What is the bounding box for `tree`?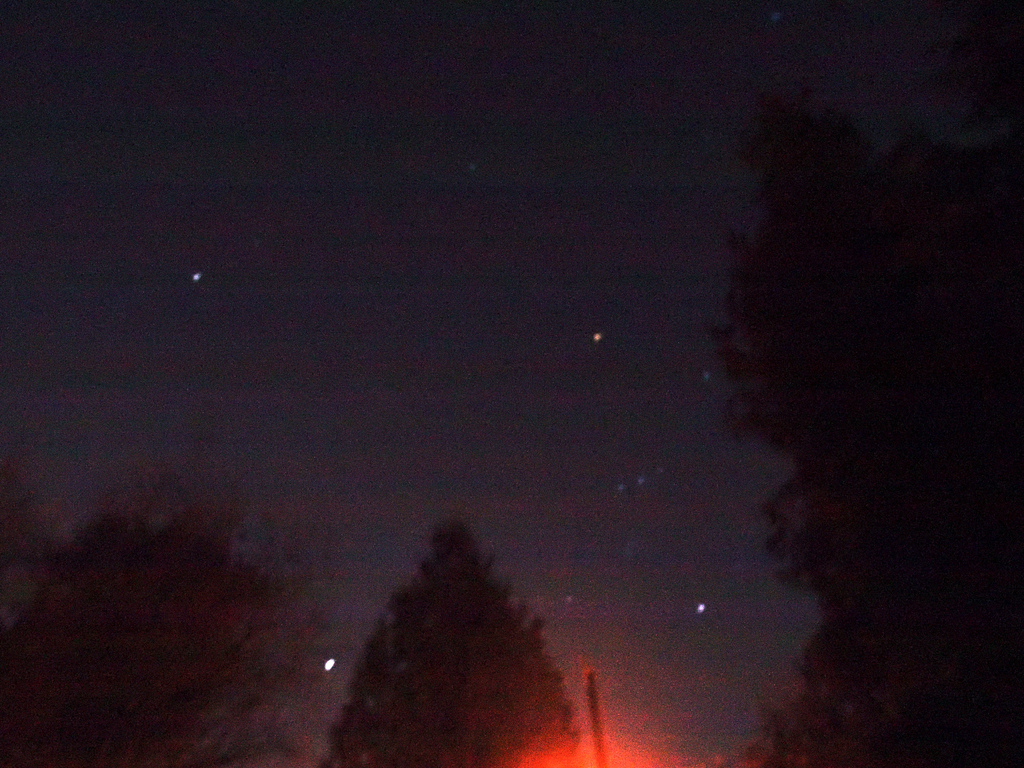
x1=312 y1=508 x2=594 y2=755.
